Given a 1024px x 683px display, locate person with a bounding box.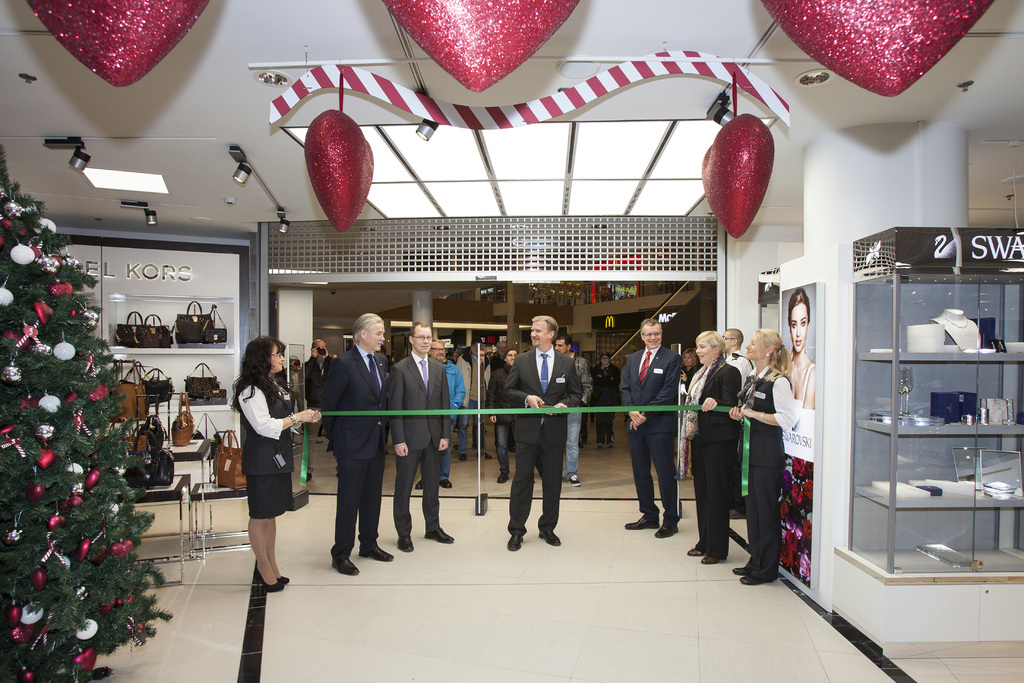
Located: box(620, 313, 678, 536).
